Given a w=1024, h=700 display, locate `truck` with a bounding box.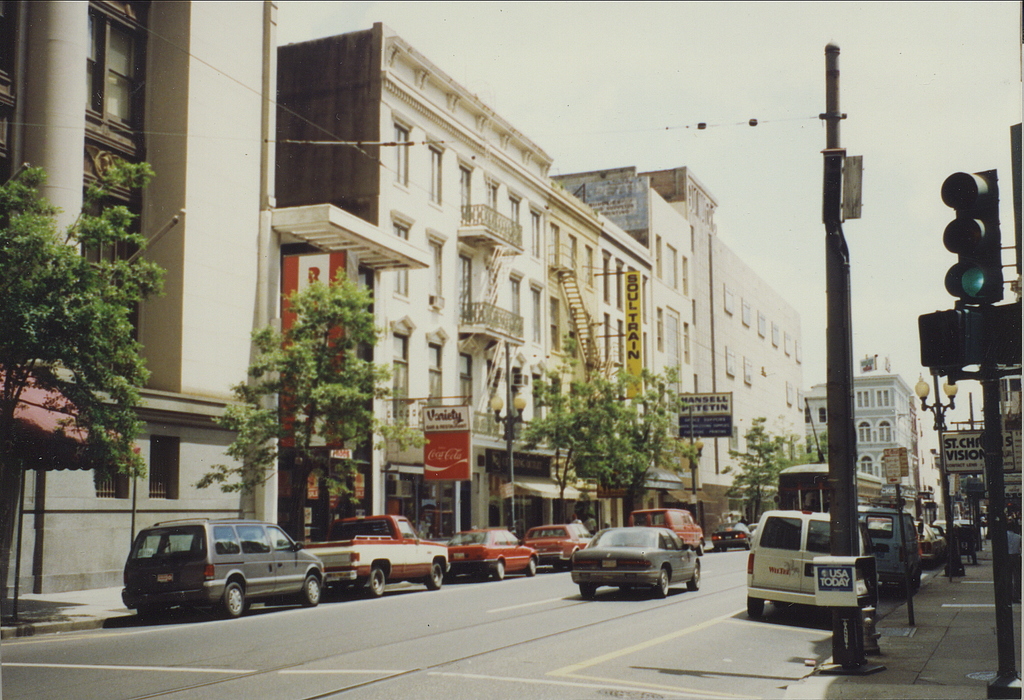
Located: bbox(300, 512, 449, 602).
